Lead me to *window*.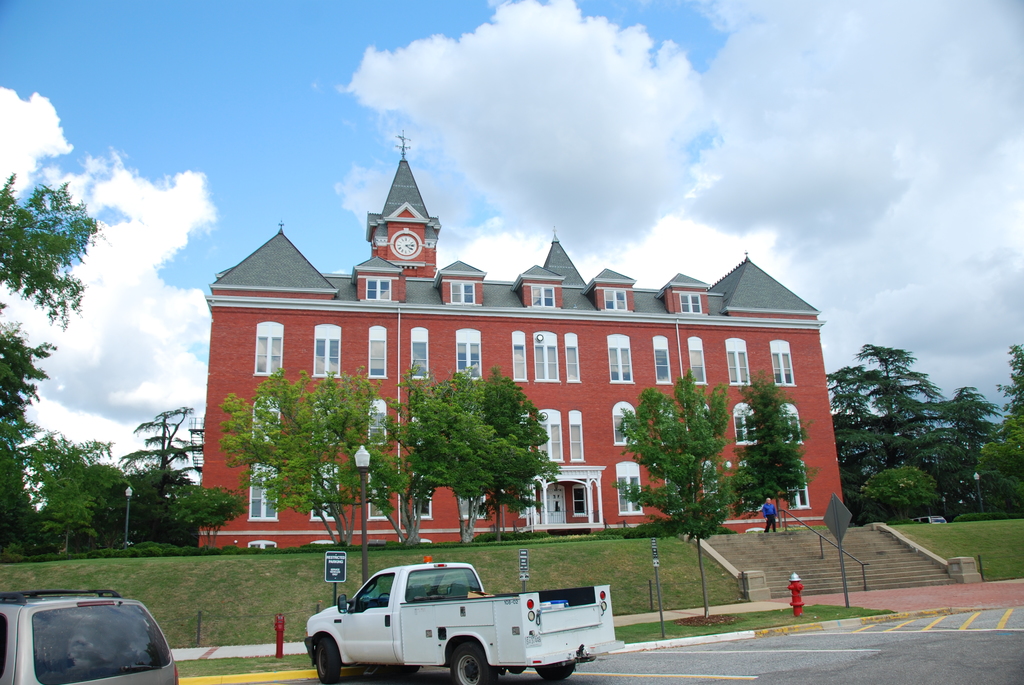
Lead to [603, 395, 649, 449].
